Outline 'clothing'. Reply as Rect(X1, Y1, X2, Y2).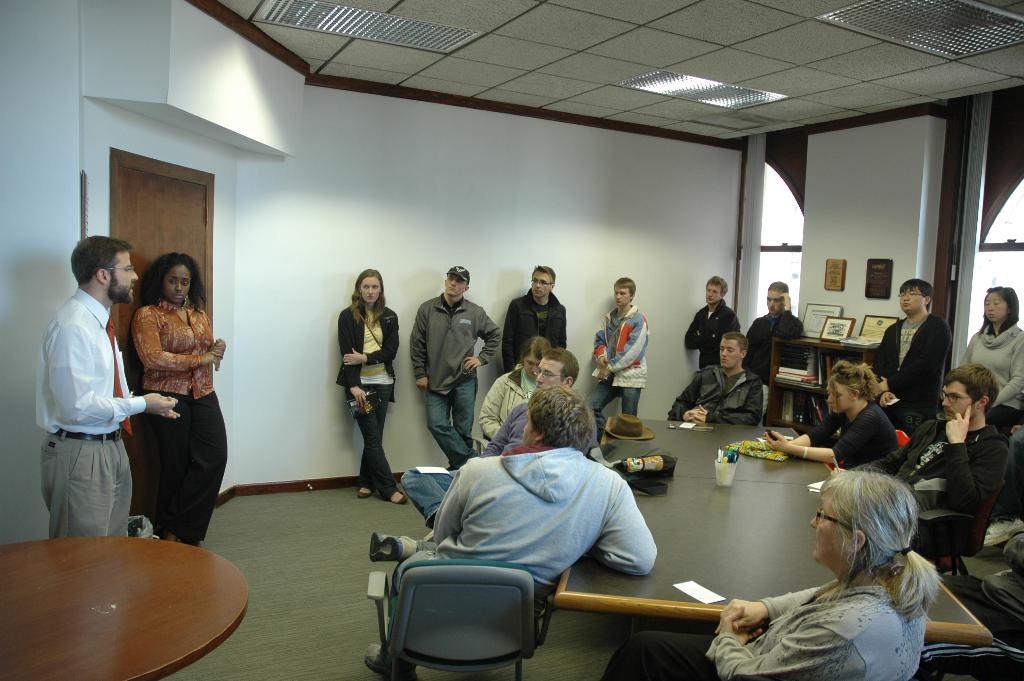
Rect(662, 363, 766, 425).
